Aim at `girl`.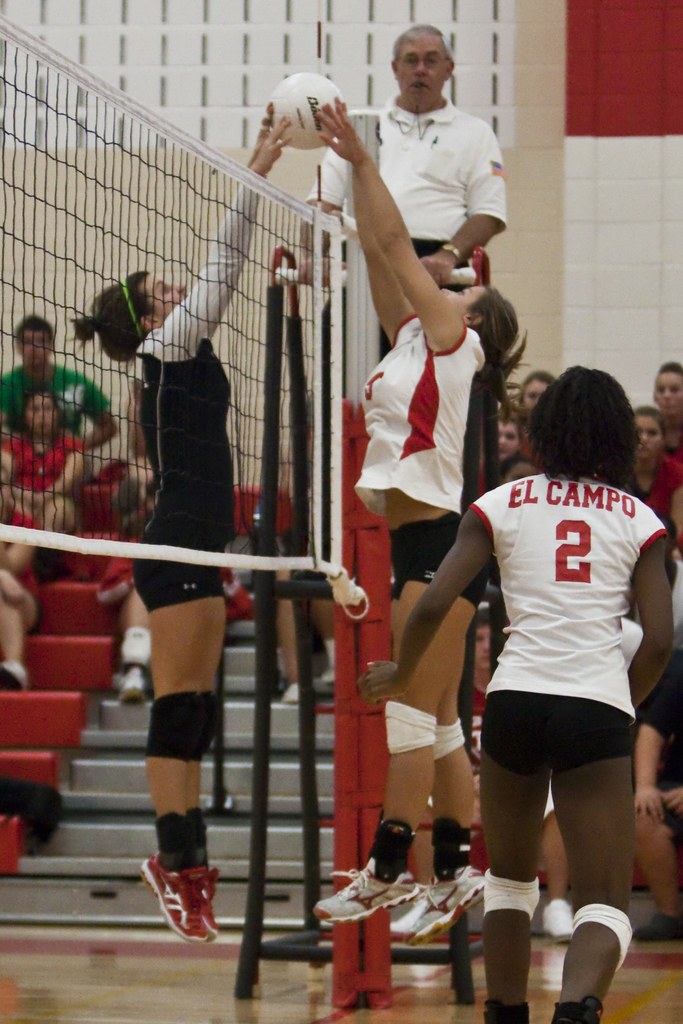
Aimed at {"x1": 620, "y1": 407, "x2": 682, "y2": 547}.
